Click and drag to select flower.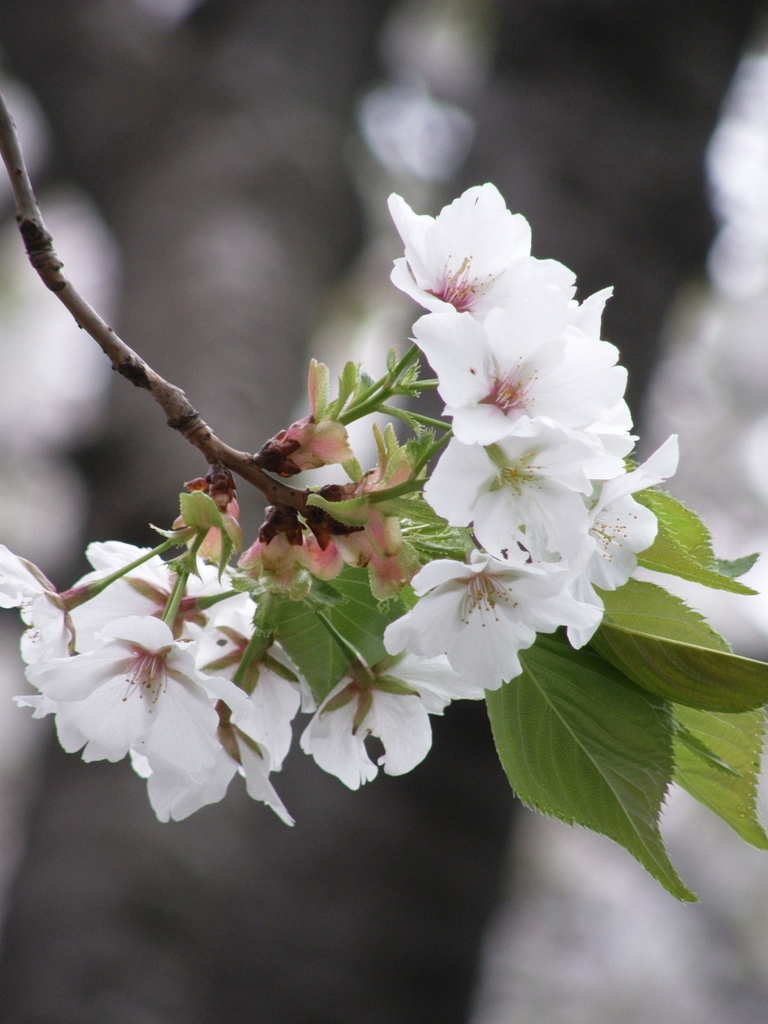
Selection: rect(0, 179, 682, 832).
